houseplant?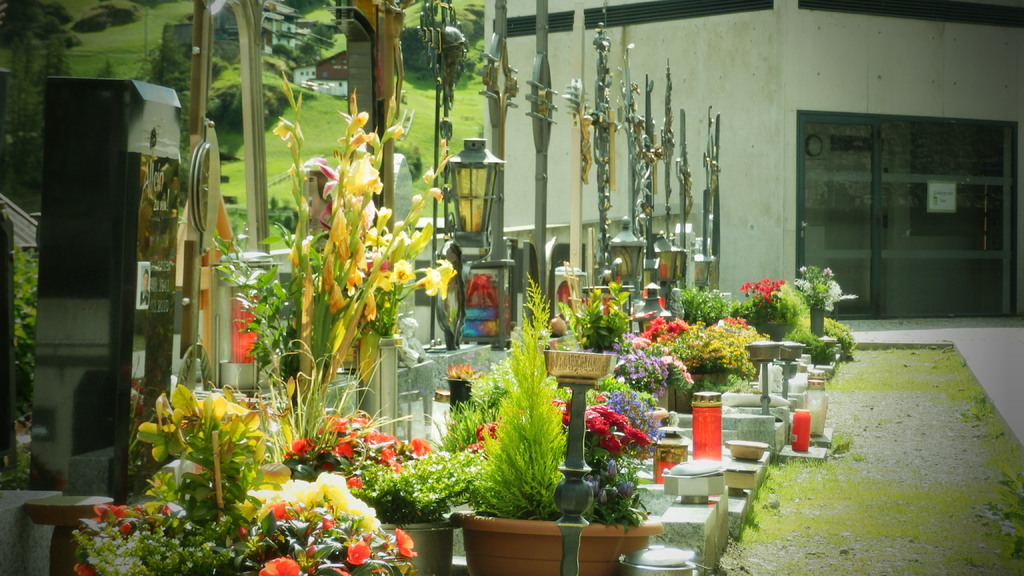
select_region(459, 268, 666, 575)
